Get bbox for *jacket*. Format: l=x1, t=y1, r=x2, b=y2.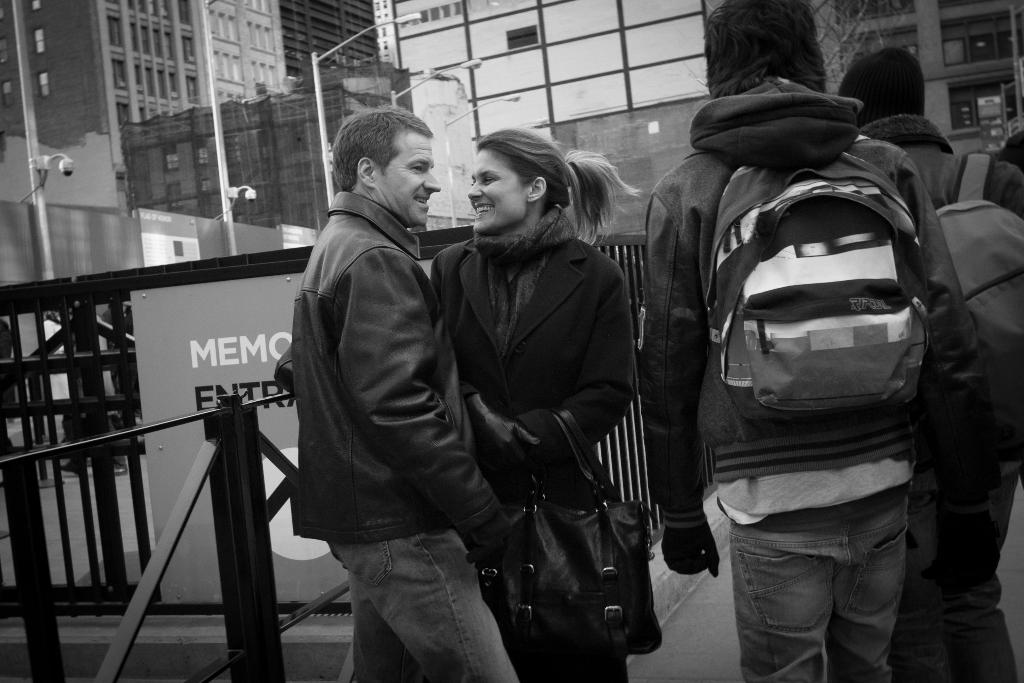
l=280, t=162, r=516, b=588.
